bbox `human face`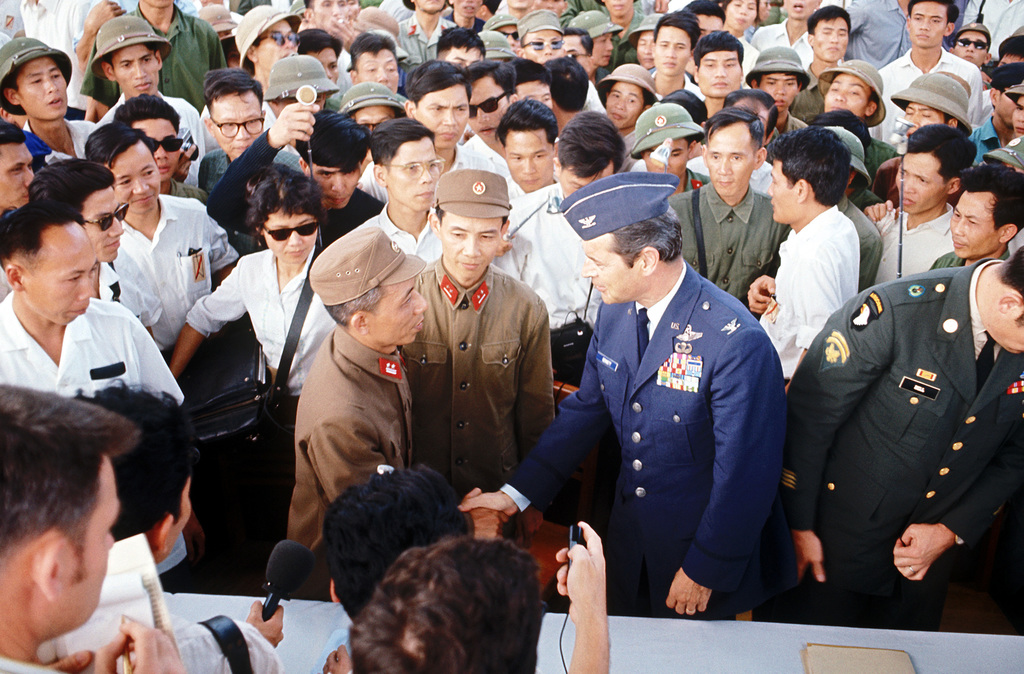
pyautogui.locateOnScreen(518, 28, 559, 65)
